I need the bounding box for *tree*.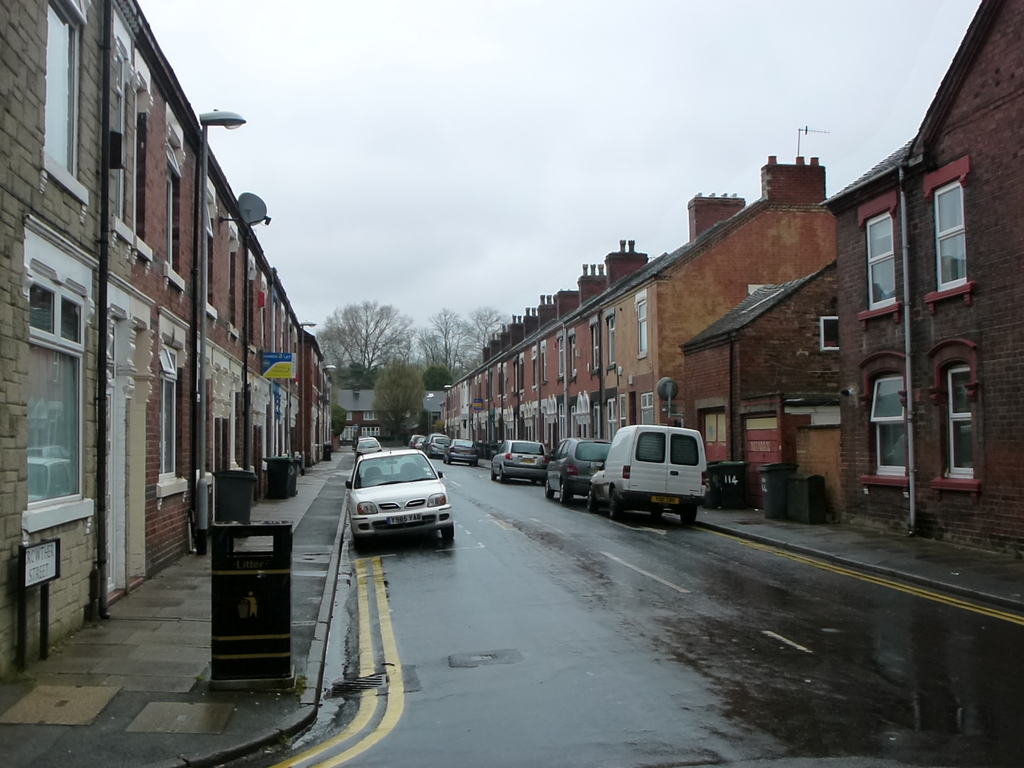
Here it is: BBox(410, 291, 505, 391).
